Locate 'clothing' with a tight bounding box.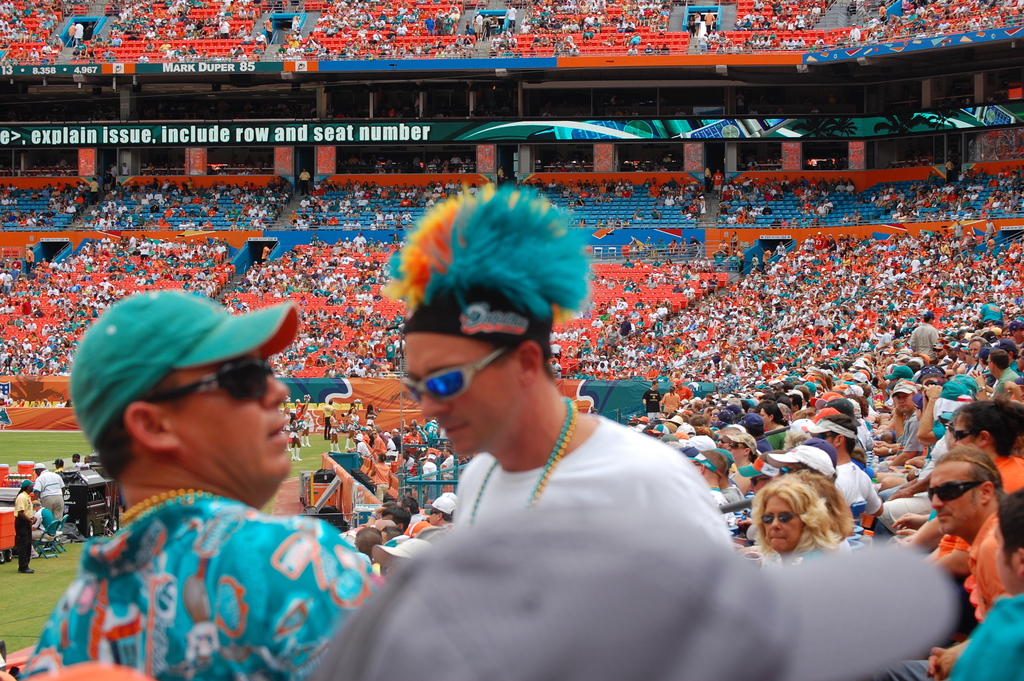
[81,455,96,468].
